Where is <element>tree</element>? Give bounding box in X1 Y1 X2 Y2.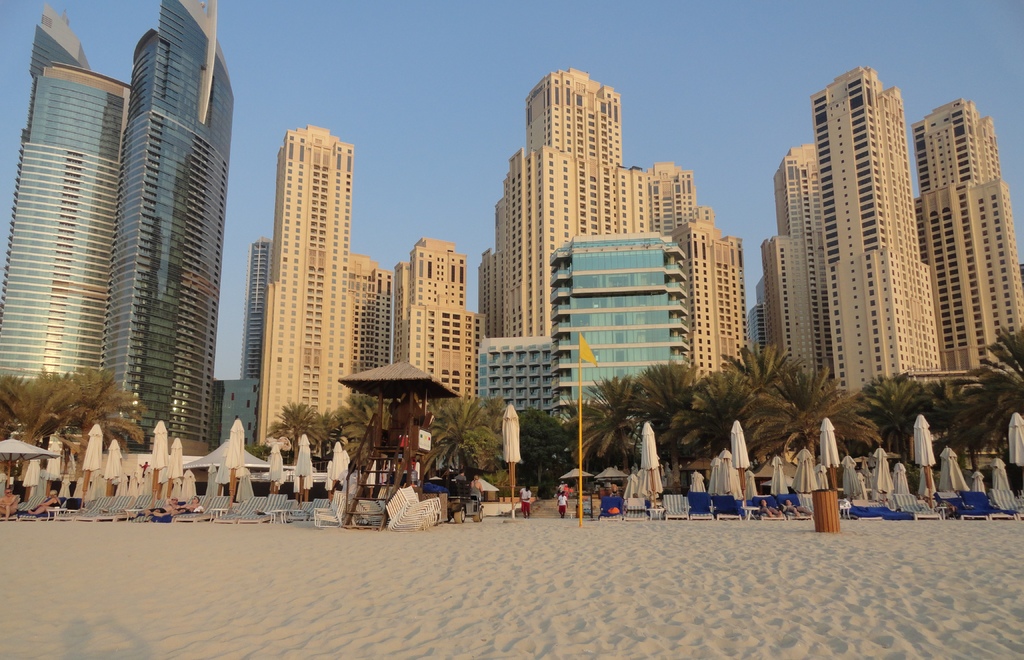
560 371 648 466.
